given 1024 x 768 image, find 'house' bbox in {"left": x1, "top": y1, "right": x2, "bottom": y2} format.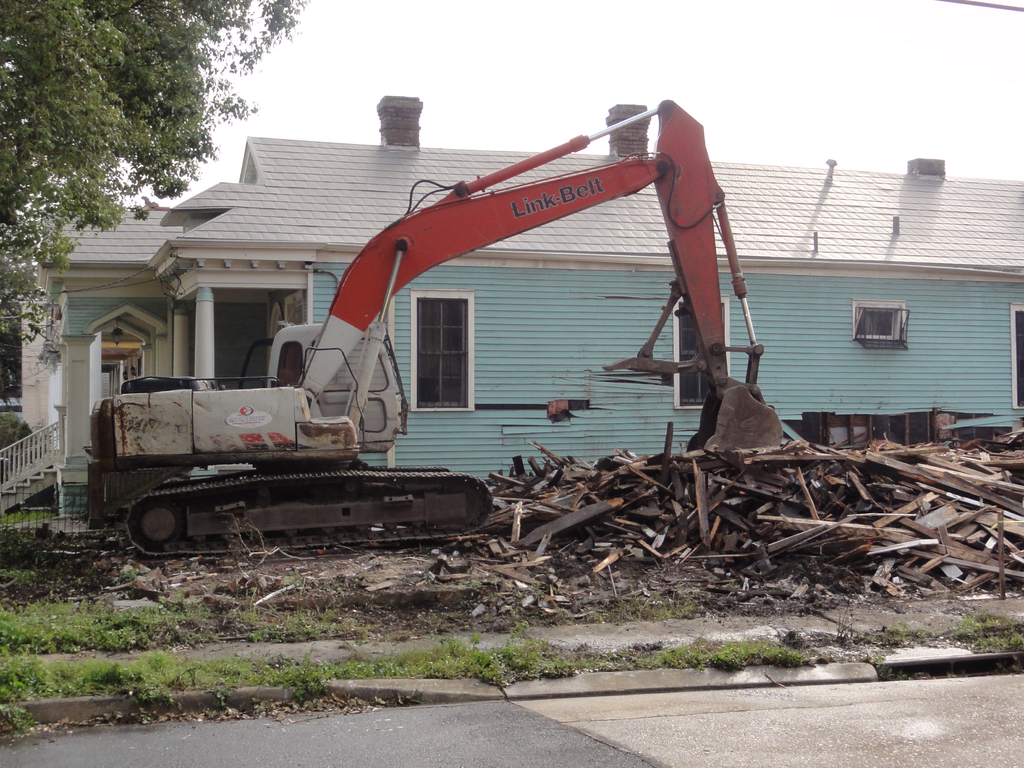
{"left": 35, "top": 97, "right": 1023, "bottom": 512}.
